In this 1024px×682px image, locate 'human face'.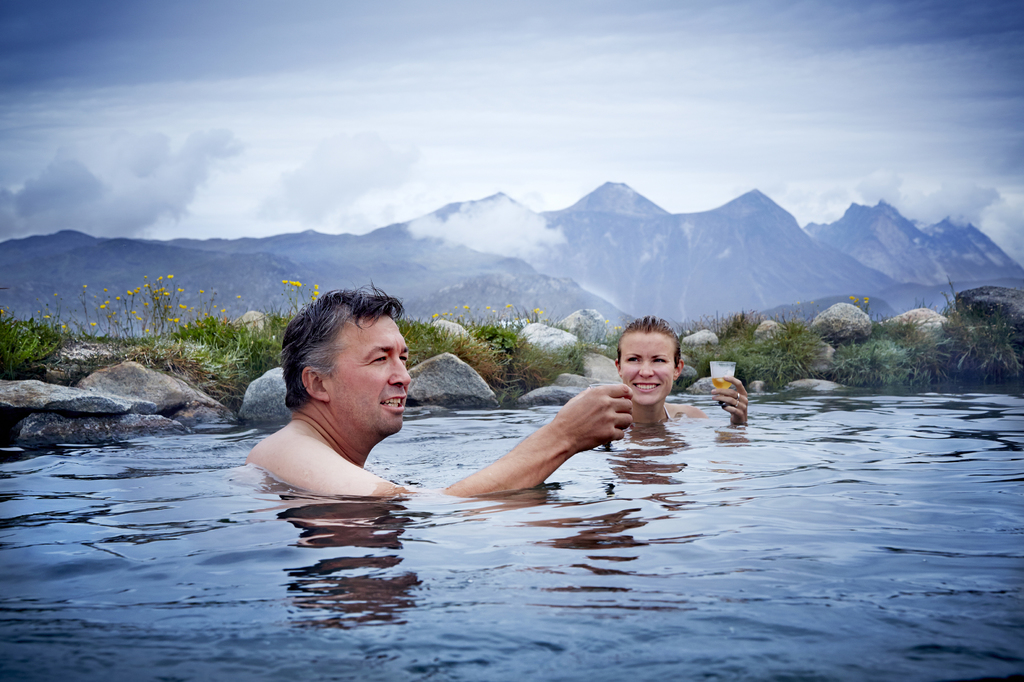
Bounding box: detection(620, 331, 675, 406).
